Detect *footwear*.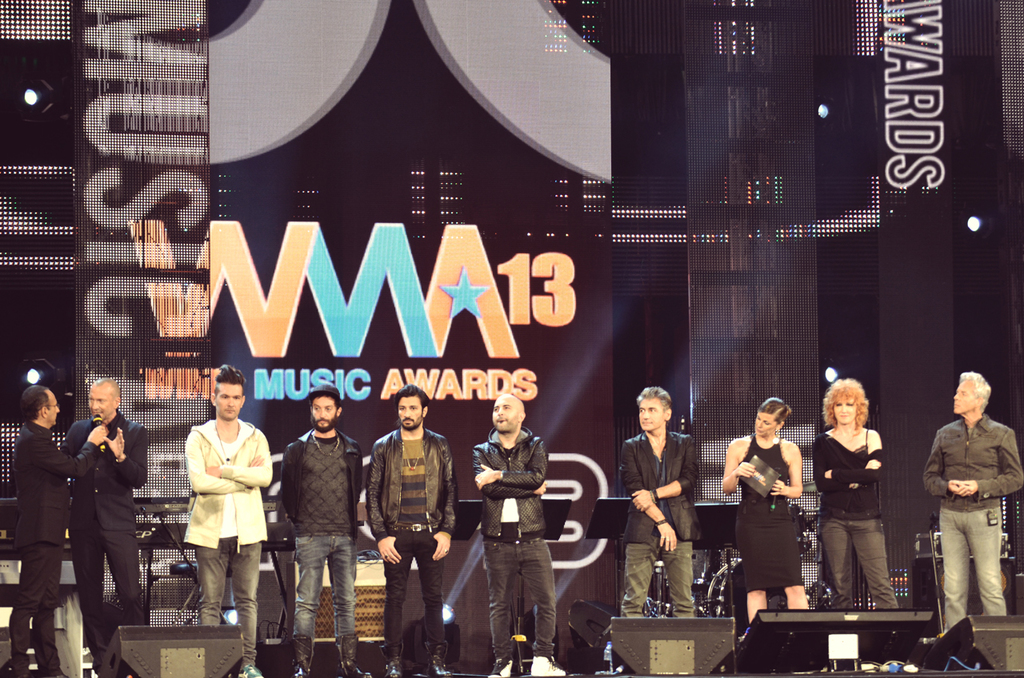
Detected at rect(336, 634, 377, 677).
